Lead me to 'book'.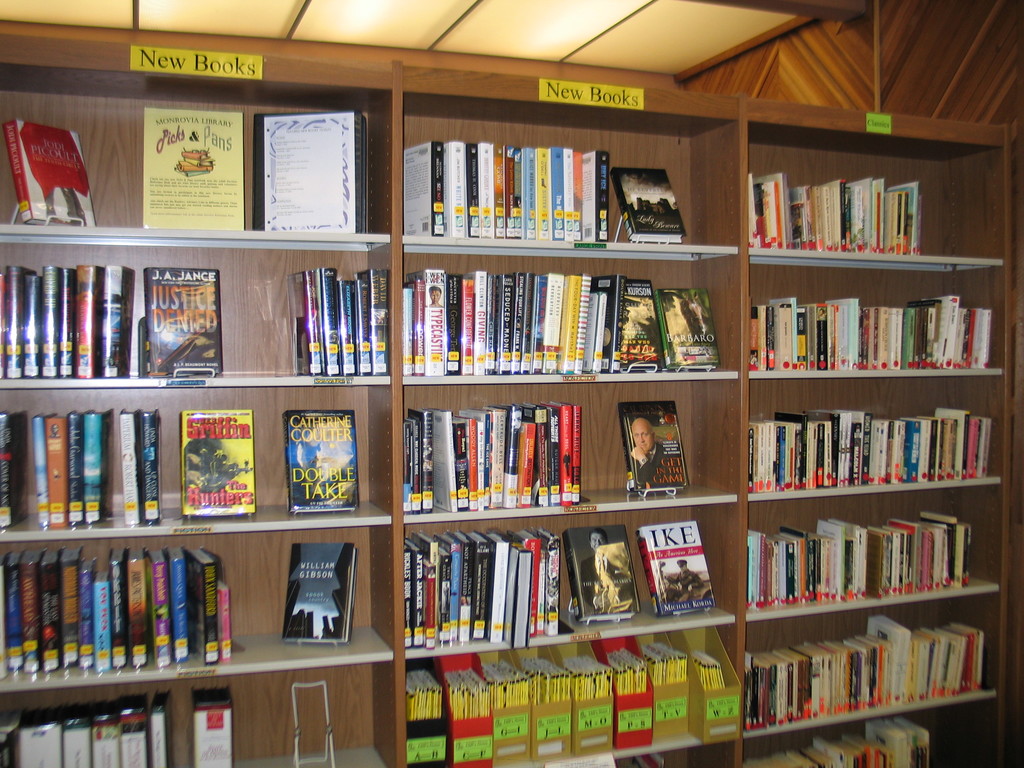
Lead to (left=146, top=268, right=228, bottom=376).
